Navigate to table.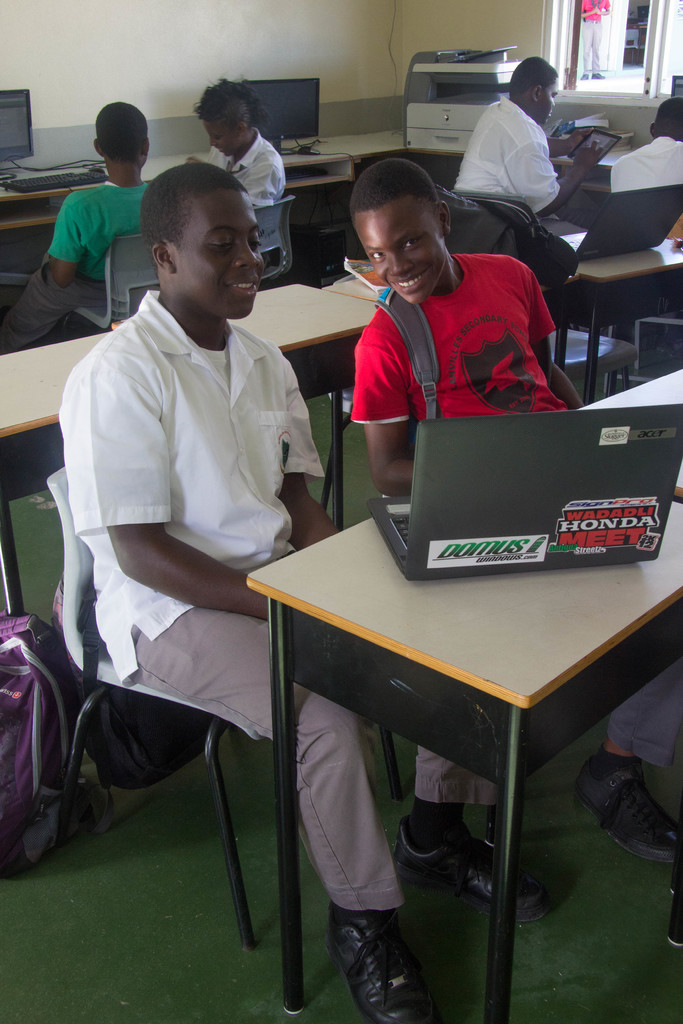
Navigation target: pyautogui.locateOnScreen(572, 364, 682, 494).
